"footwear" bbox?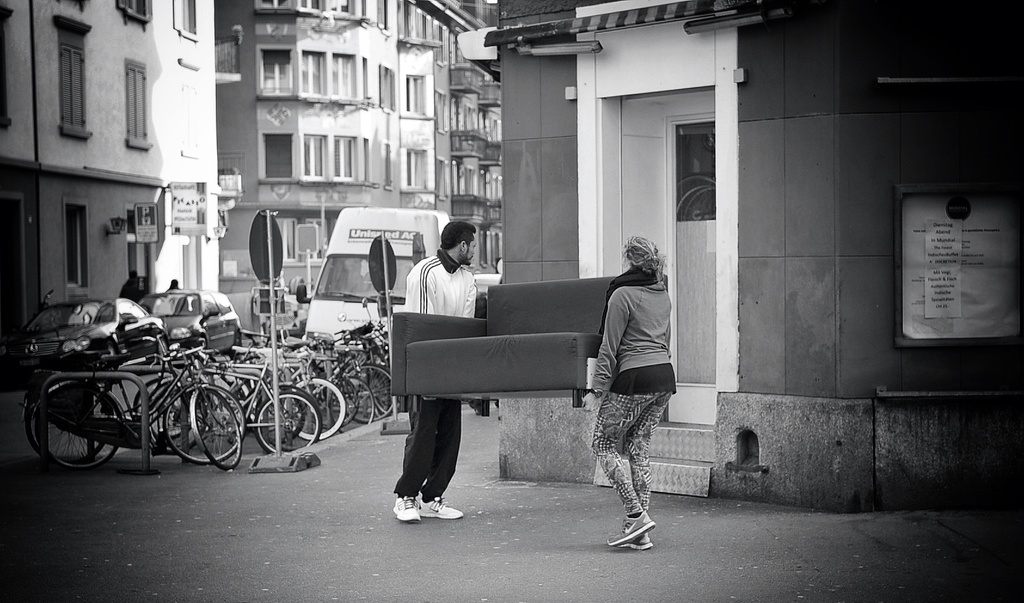
rect(602, 495, 658, 555)
